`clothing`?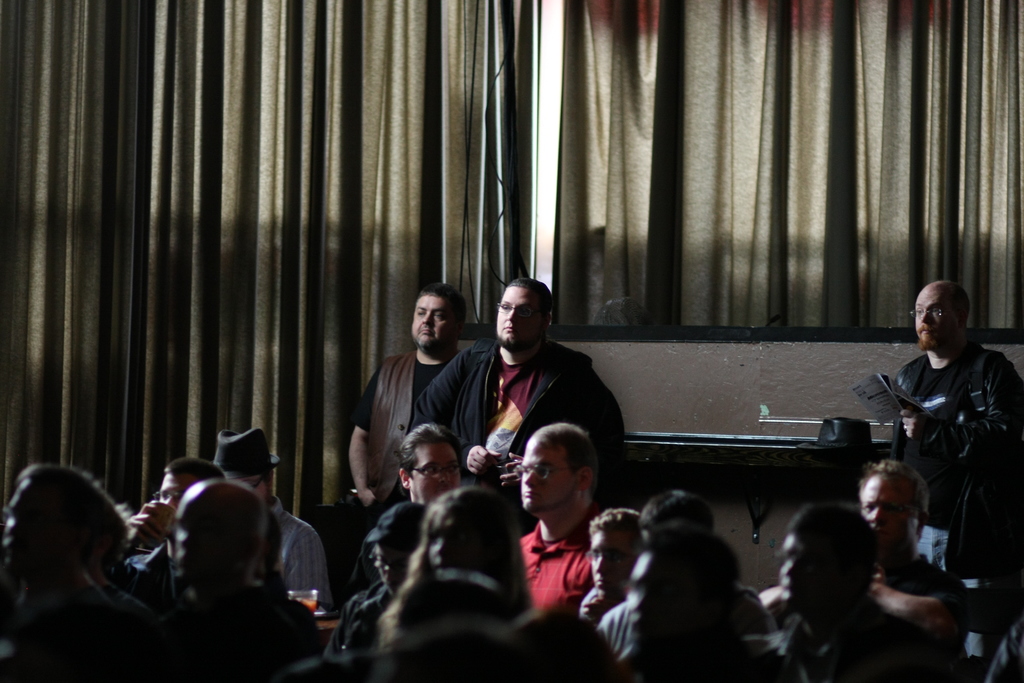
box(513, 522, 583, 603)
